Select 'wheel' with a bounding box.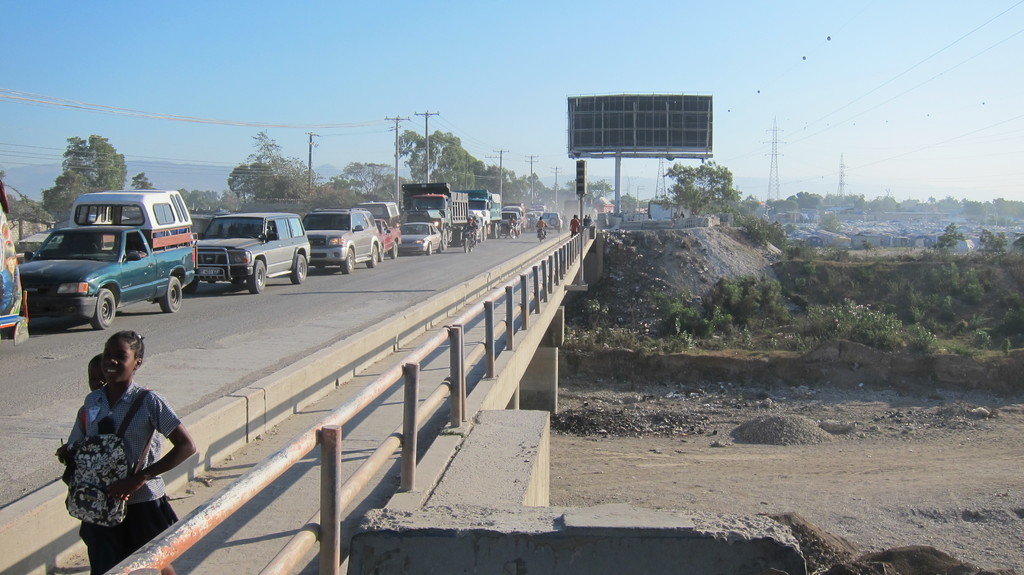
rect(457, 229, 466, 248).
